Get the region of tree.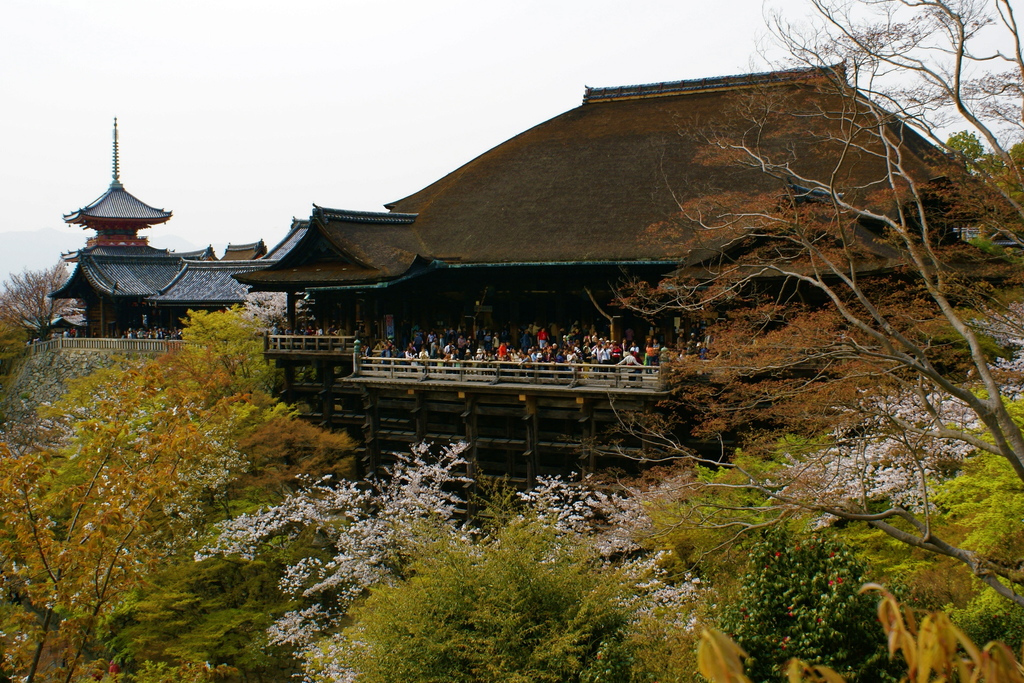
941 126 986 168.
